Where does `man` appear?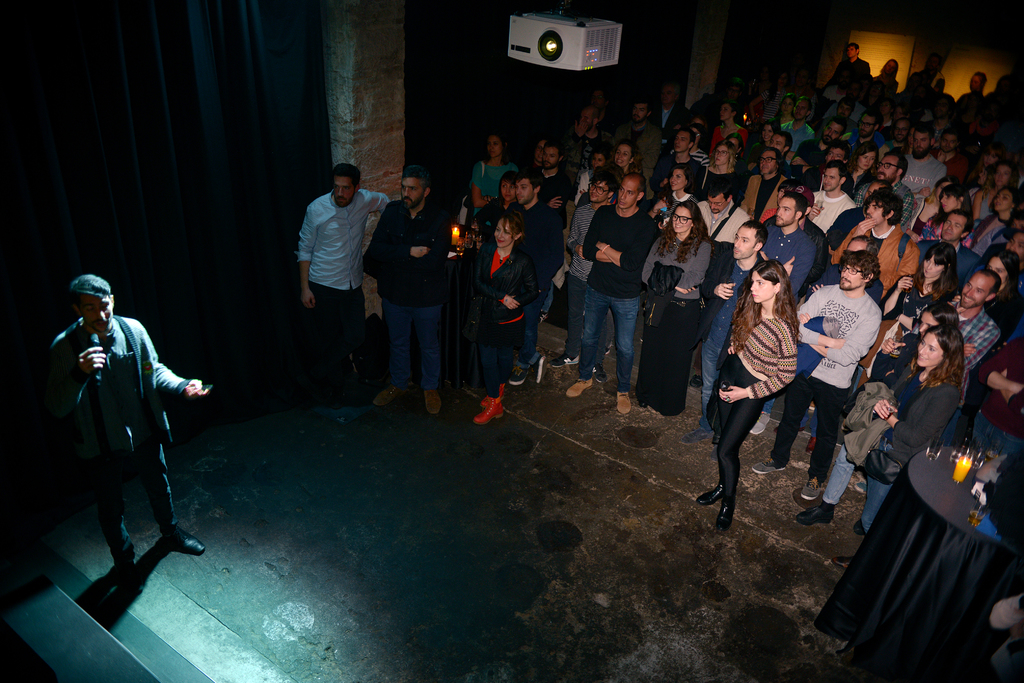
Appears at {"x1": 610, "y1": 100, "x2": 660, "y2": 197}.
